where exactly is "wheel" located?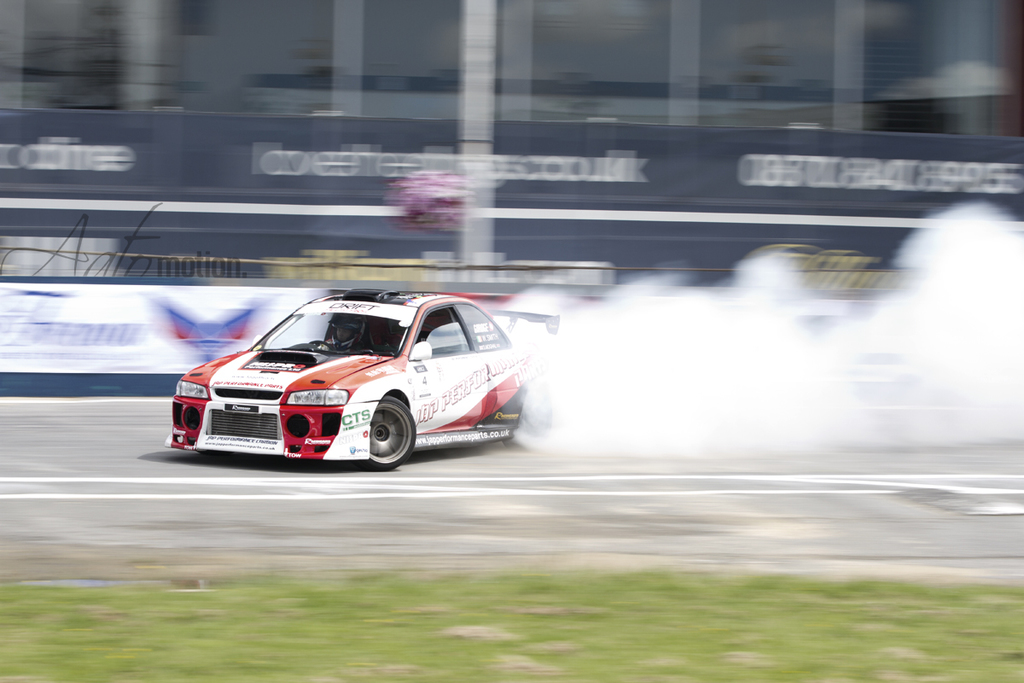
Its bounding box is x1=521, y1=375, x2=559, y2=436.
